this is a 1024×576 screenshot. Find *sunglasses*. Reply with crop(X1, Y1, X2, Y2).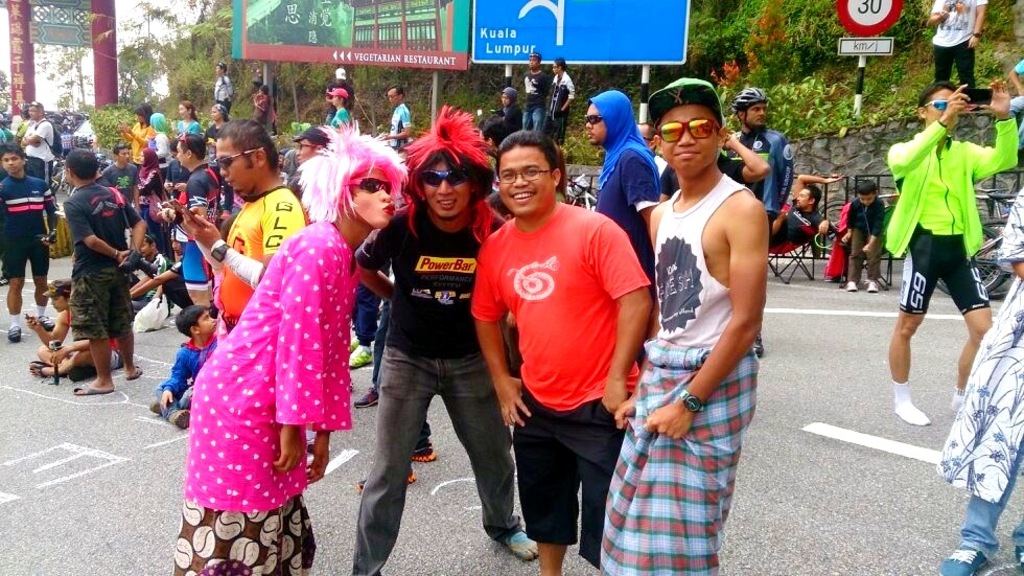
crop(422, 170, 471, 189).
